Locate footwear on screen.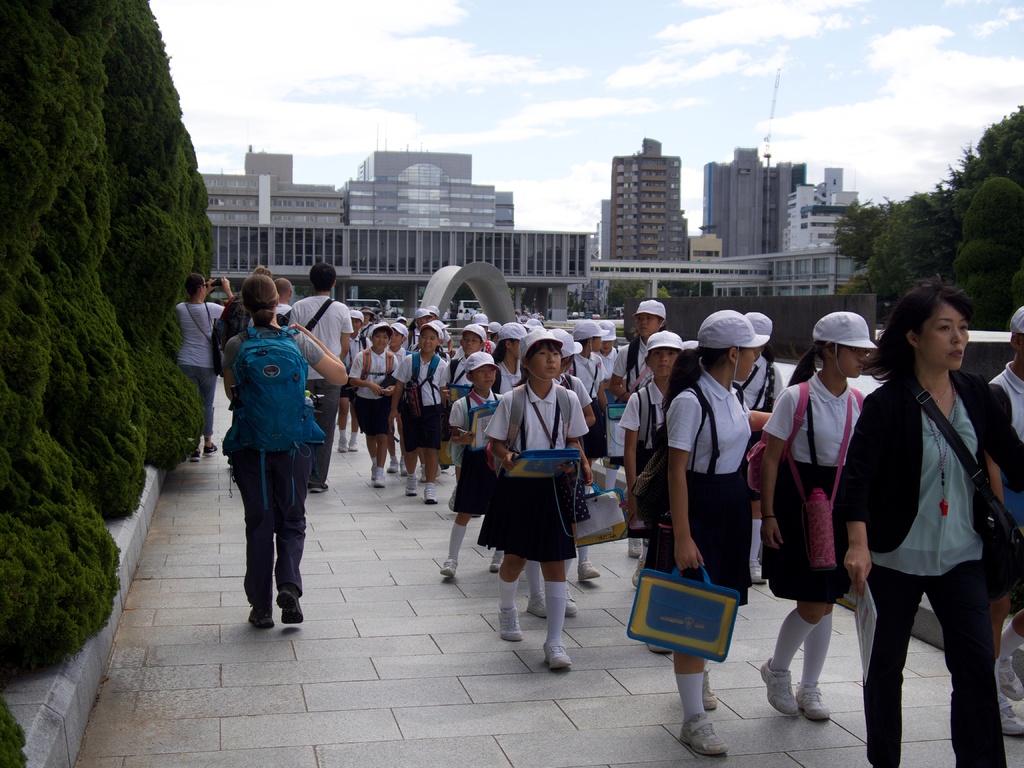
On screen at <bbox>202, 442, 218, 458</bbox>.
